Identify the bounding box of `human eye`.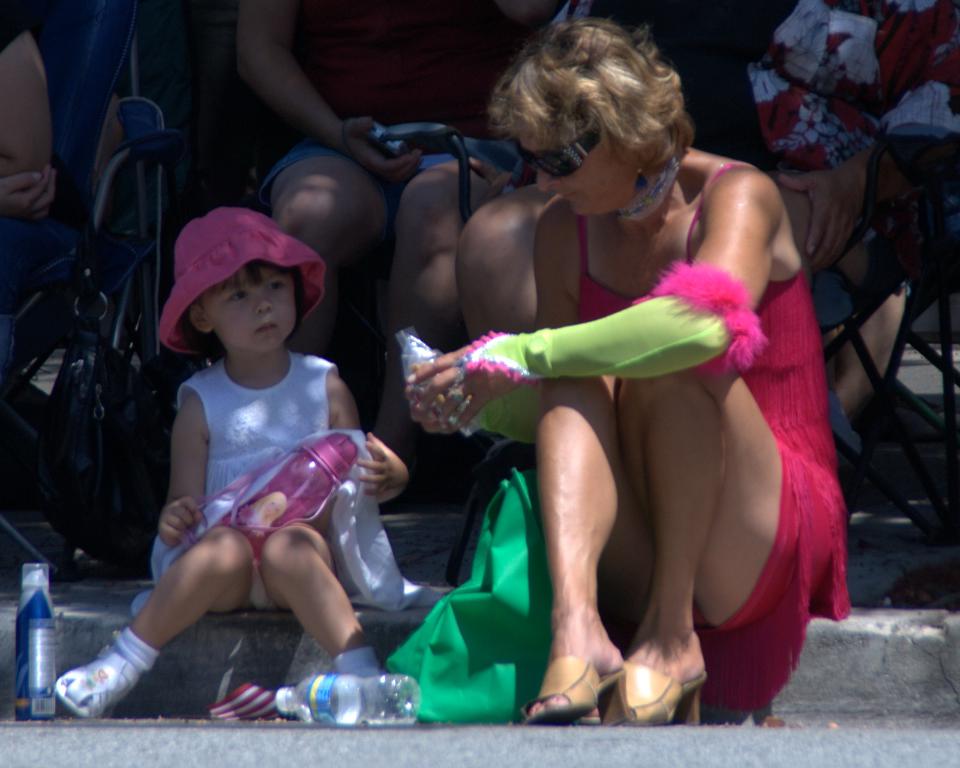
<bbox>268, 279, 286, 293</bbox>.
